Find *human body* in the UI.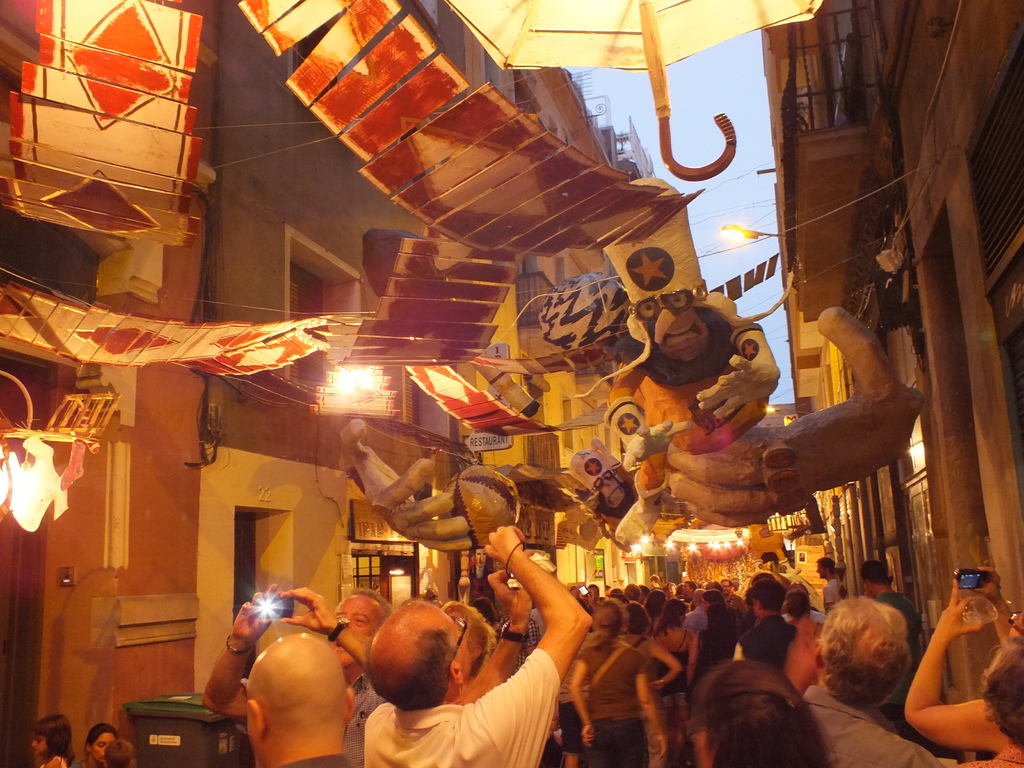
UI element at x1=357, y1=522, x2=596, y2=767.
